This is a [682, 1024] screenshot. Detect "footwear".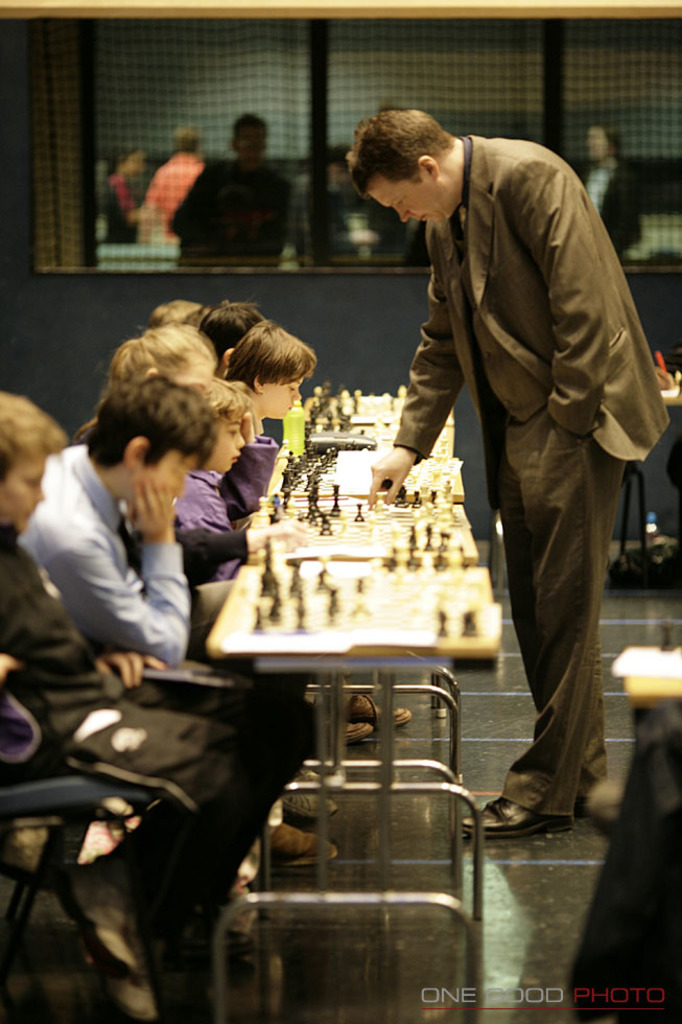
{"left": 339, "top": 718, "right": 377, "bottom": 746}.
